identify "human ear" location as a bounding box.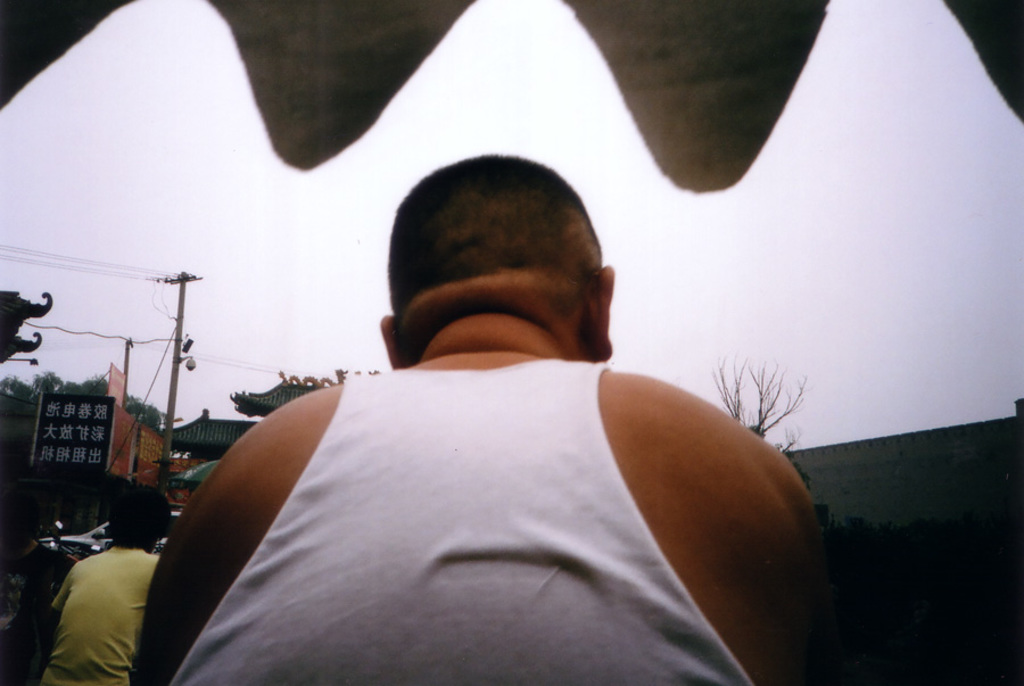
589, 258, 613, 364.
